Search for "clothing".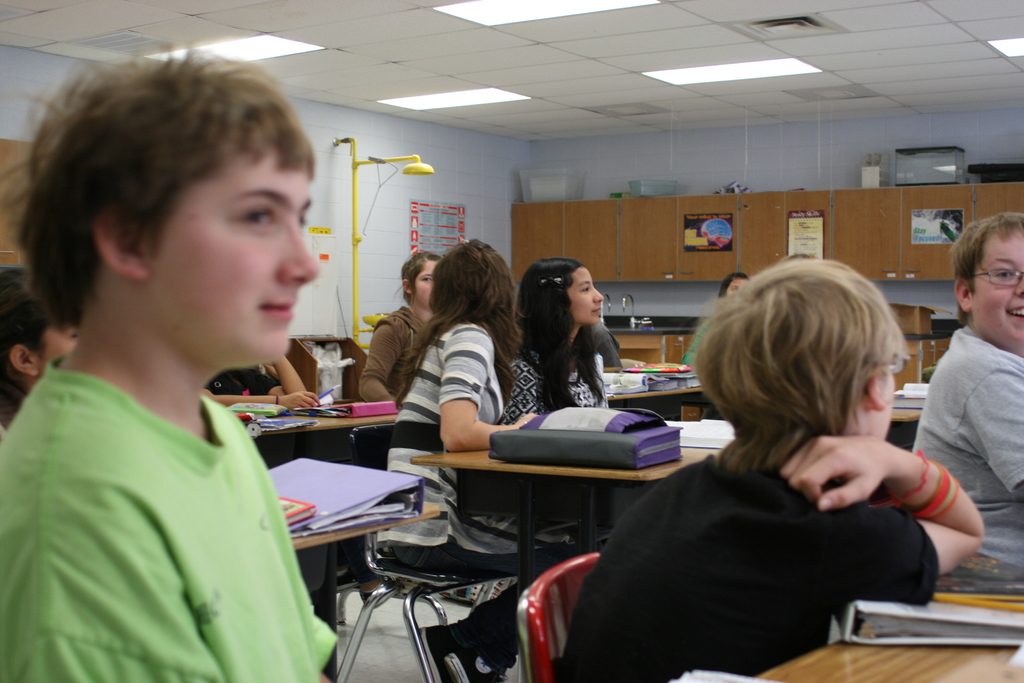
Found at select_region(203, 367, 380, 585).
